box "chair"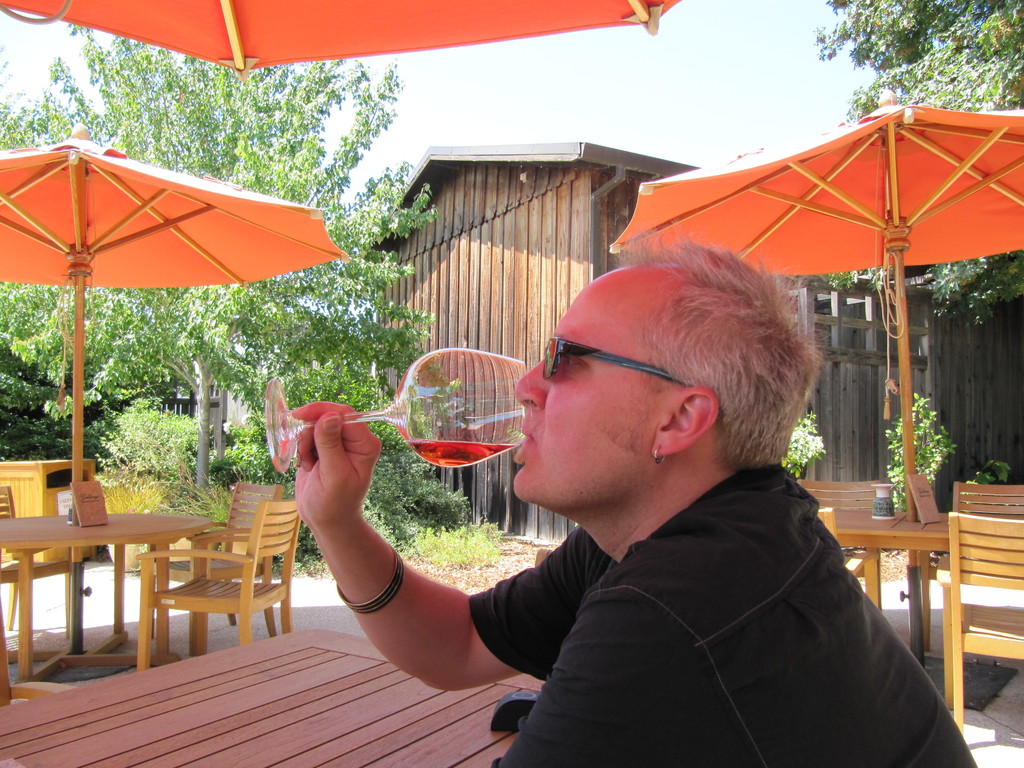
pyautogui.locateOnScreen(806, 479, 891, 611)
